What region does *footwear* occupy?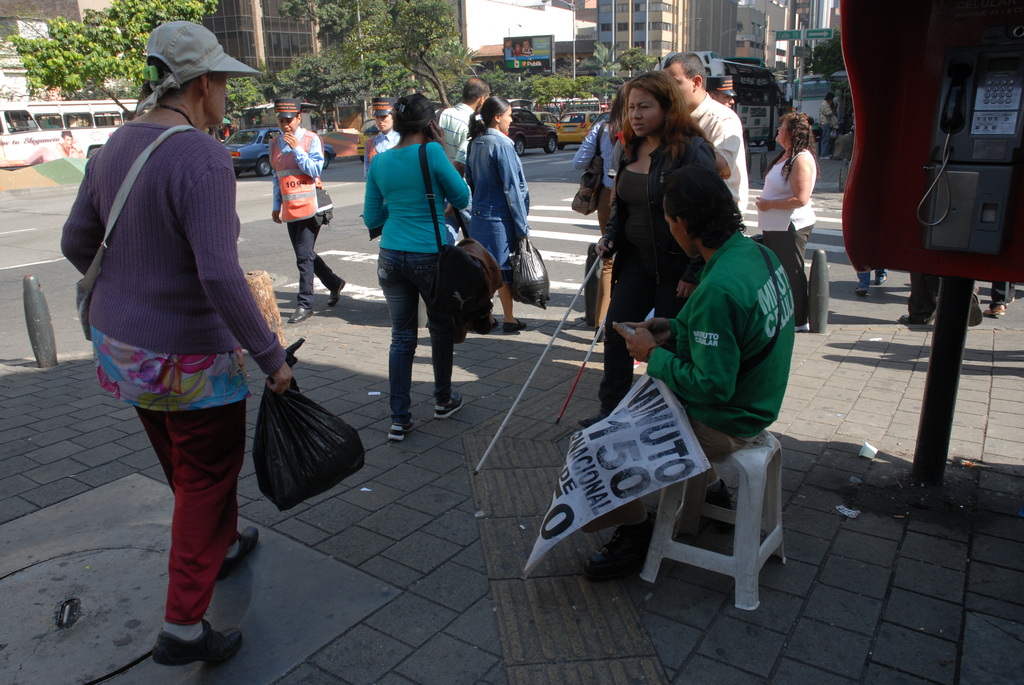
(x1=285, y1=295, x2=310, y2=321).
